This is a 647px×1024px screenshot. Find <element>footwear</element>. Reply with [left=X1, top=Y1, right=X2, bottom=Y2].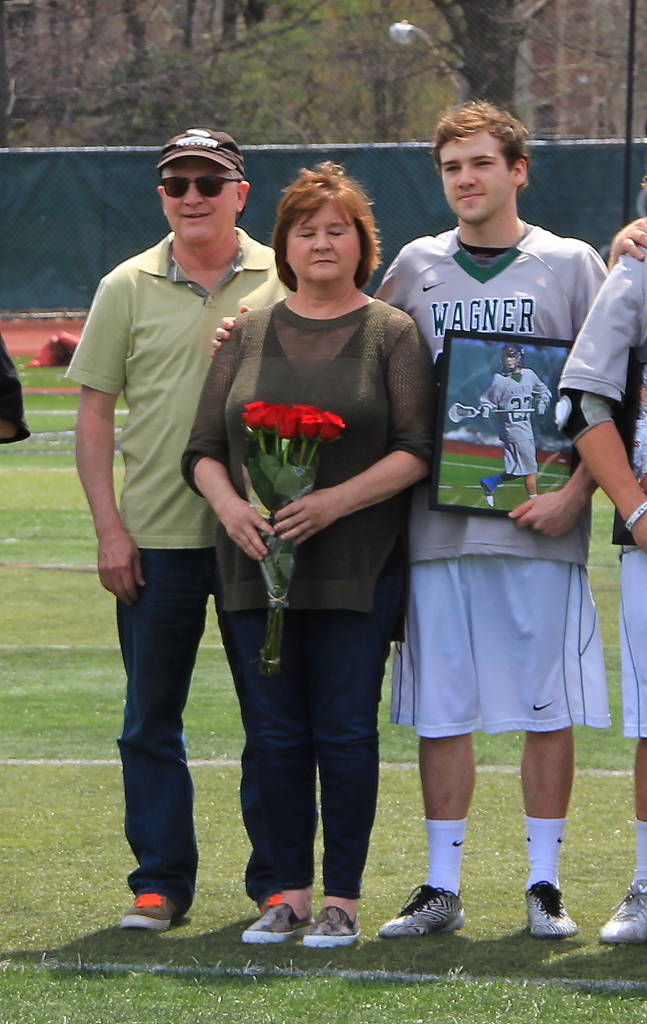
[left=598, top=874, right=646, bottom=945].
